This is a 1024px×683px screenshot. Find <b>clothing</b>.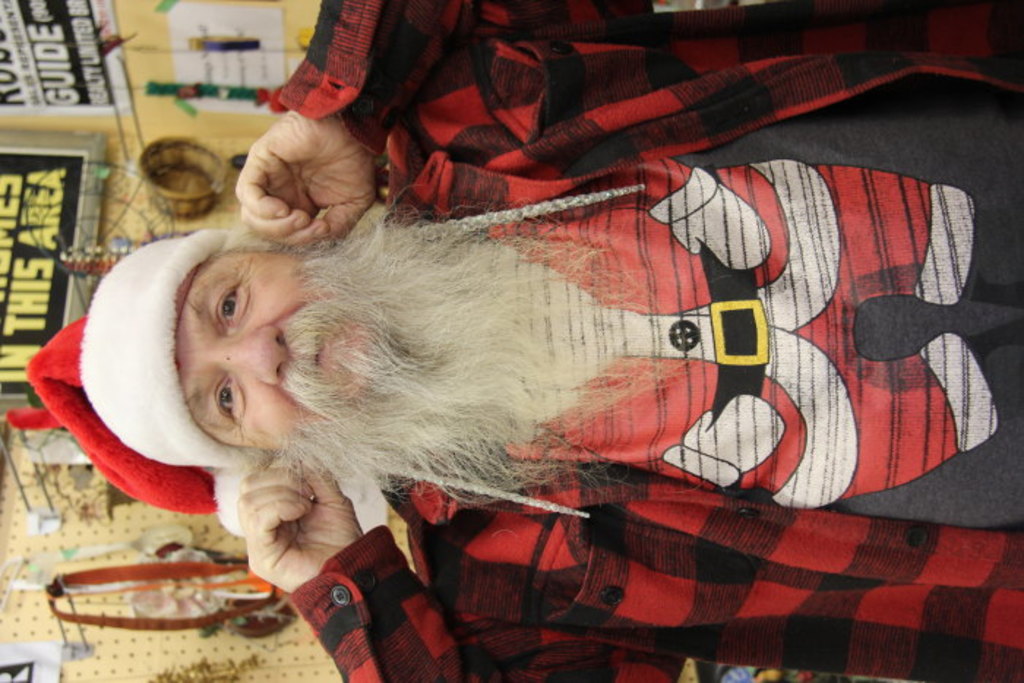
Bounding box: <region>285, 3, 1023, 682</region>.
